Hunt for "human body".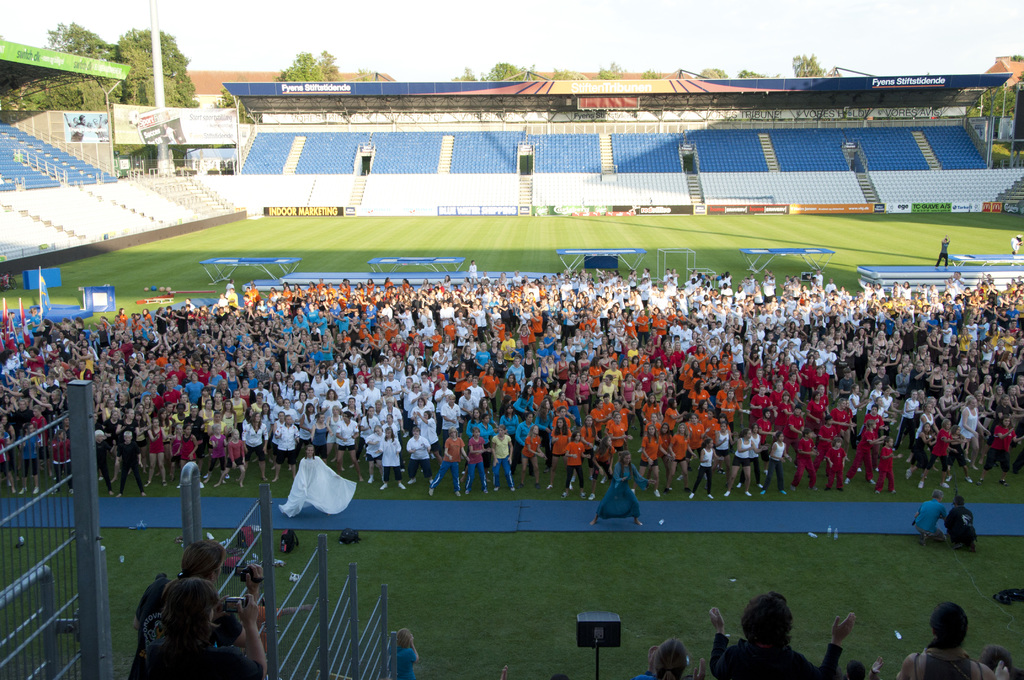
Hunted down at bbox=(201, 320, 209, 330).
